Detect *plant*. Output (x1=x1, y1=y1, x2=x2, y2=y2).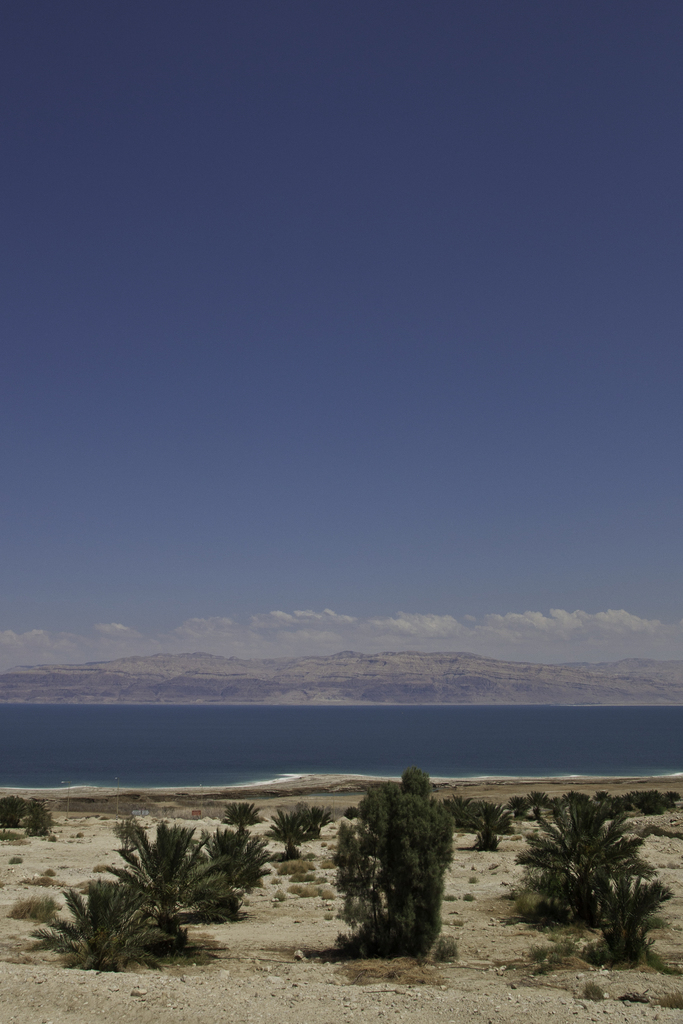
(x1=442, y1=791, x2=506, y2=831).
